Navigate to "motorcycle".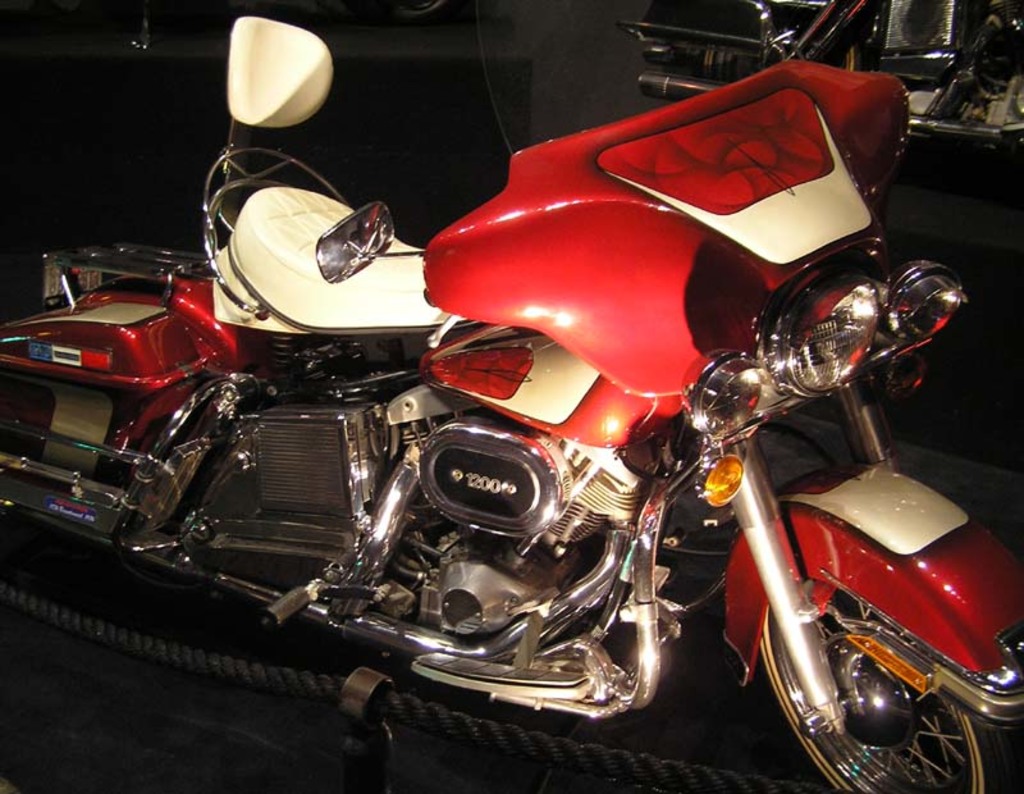
Navigation target: [618, 0, 1023, 149].
